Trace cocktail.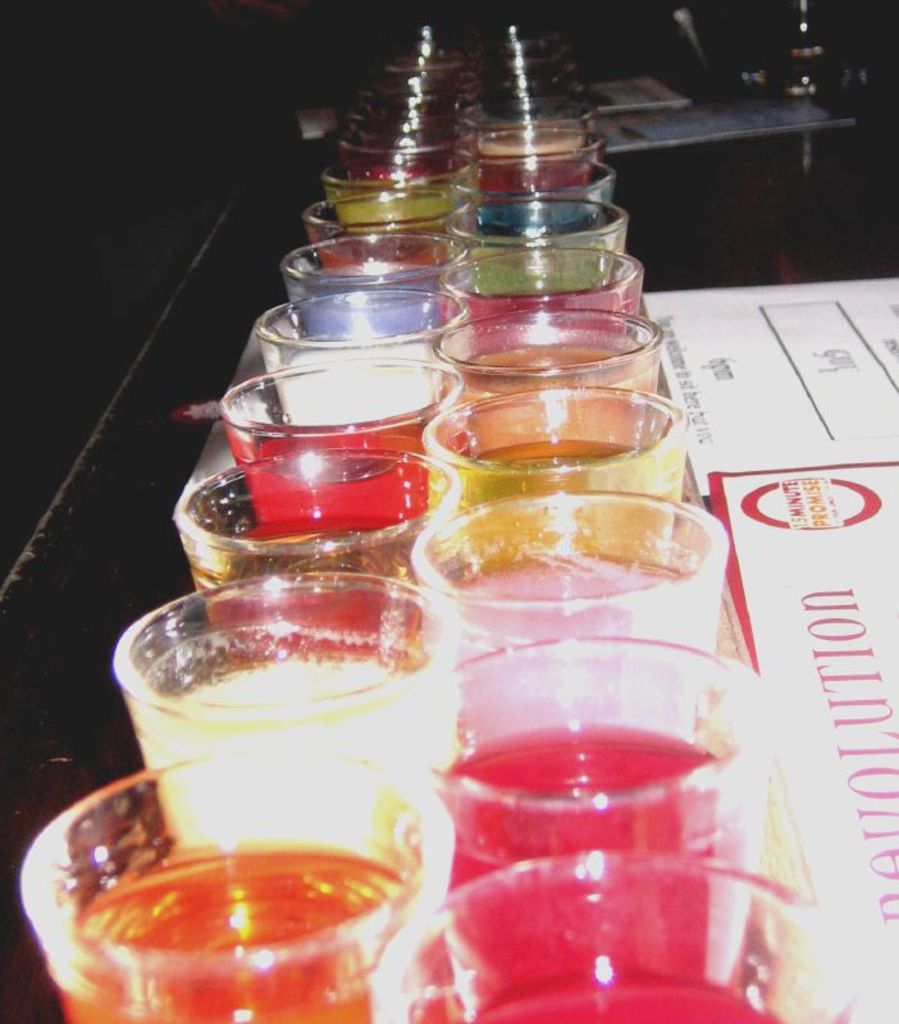
Traced to box(389, 637, 775, 979).
